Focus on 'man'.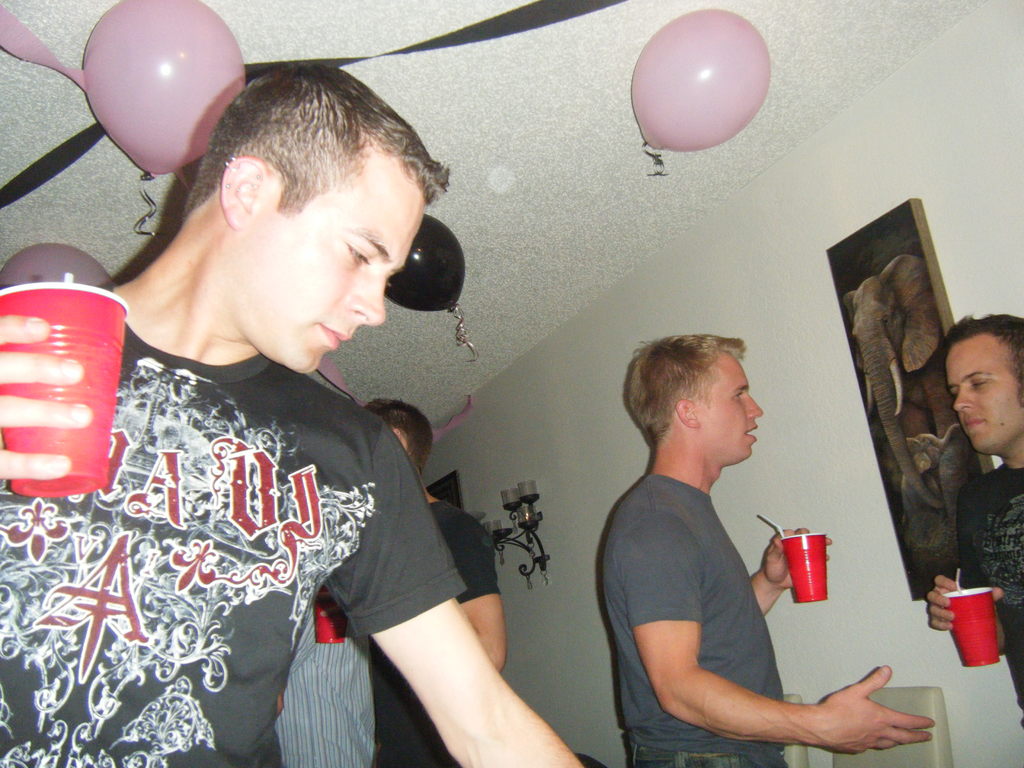
Focused at [left=587, top=310, right=877, bottom=765].
